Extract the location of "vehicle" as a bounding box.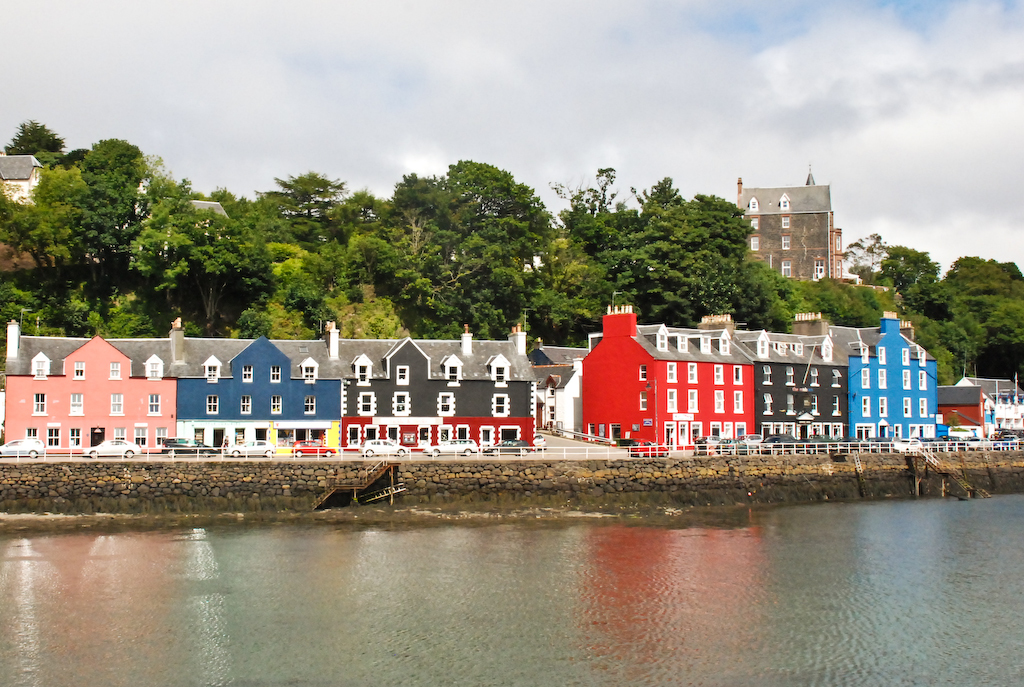
rect(363, 439, 411, 458).
